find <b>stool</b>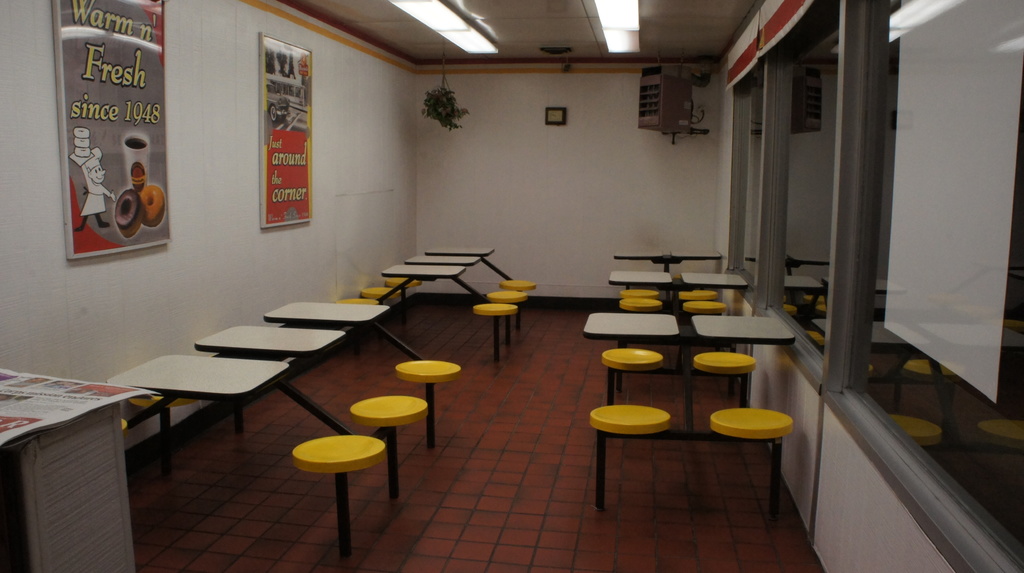
locate(682, 299, 726, 312)
